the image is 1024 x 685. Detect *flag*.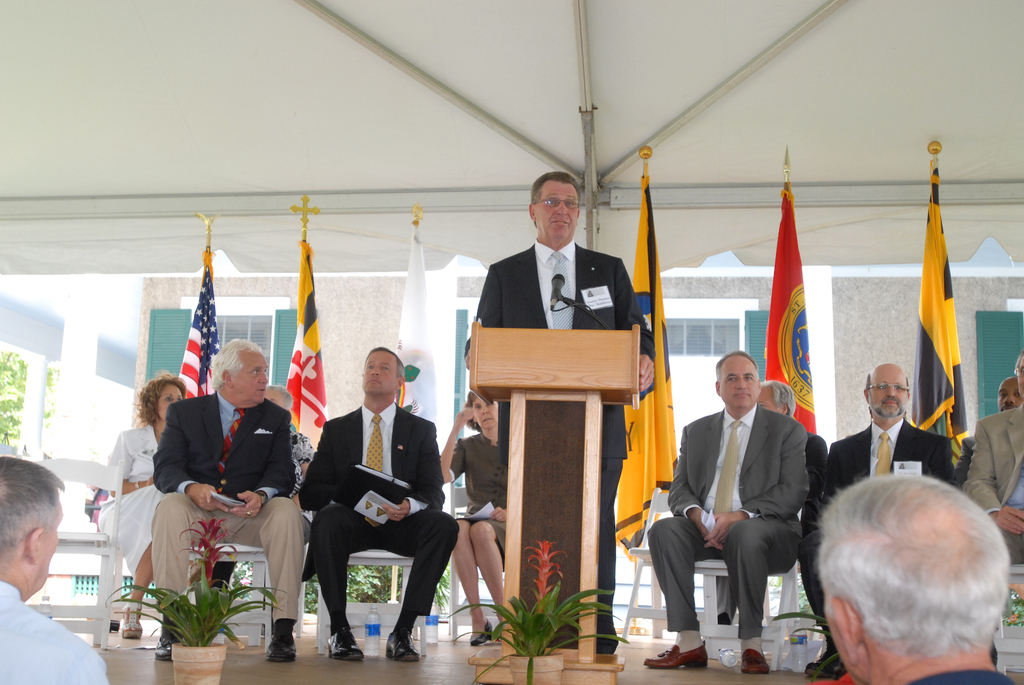
Detection: bbox(284, 243, 333, 456).
